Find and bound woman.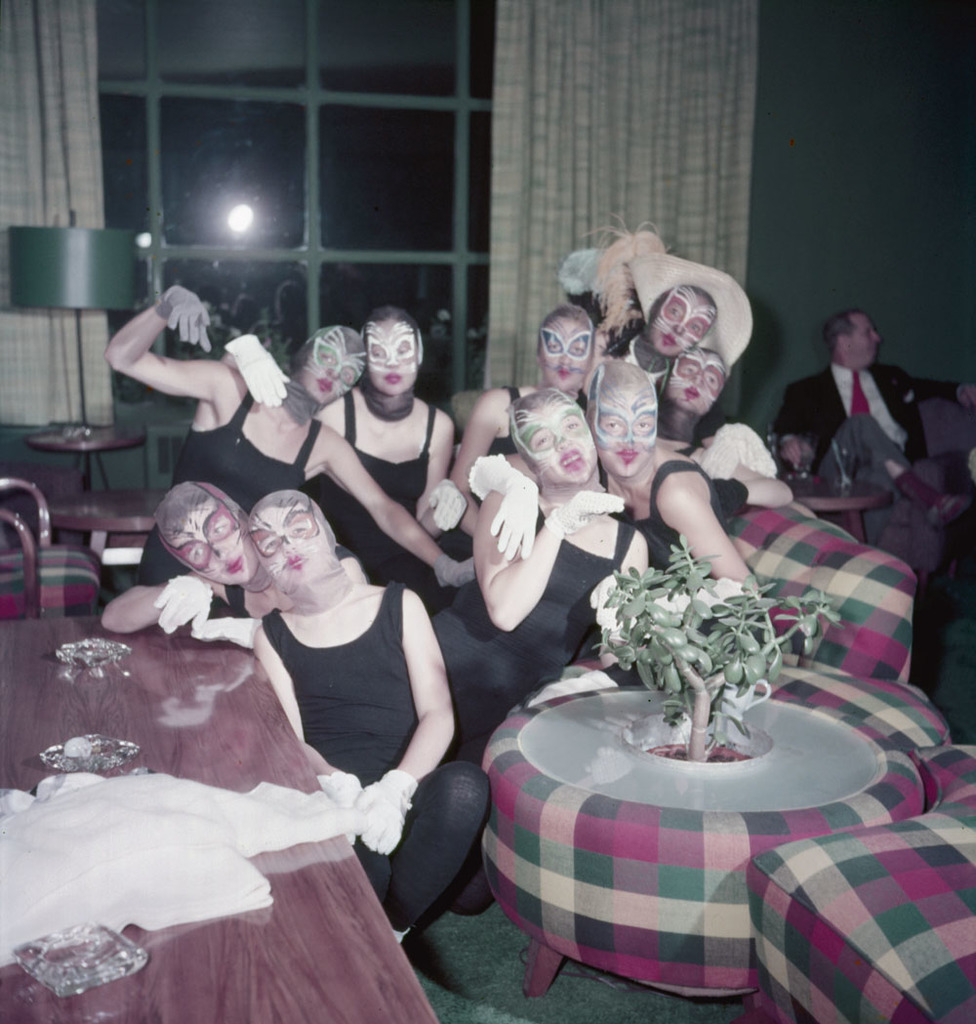
Bound: (653, 340, 730, 432).
